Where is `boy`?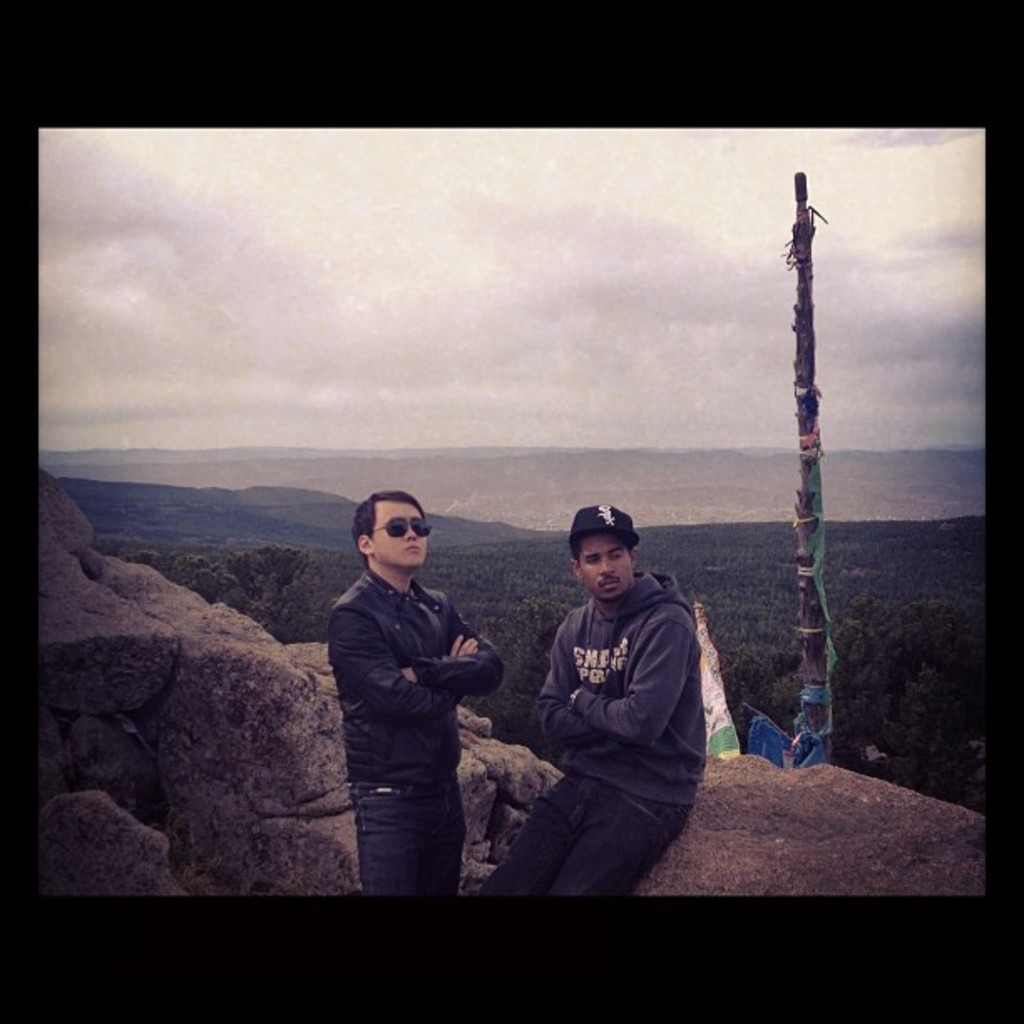
[323, 490, 502, 893].
